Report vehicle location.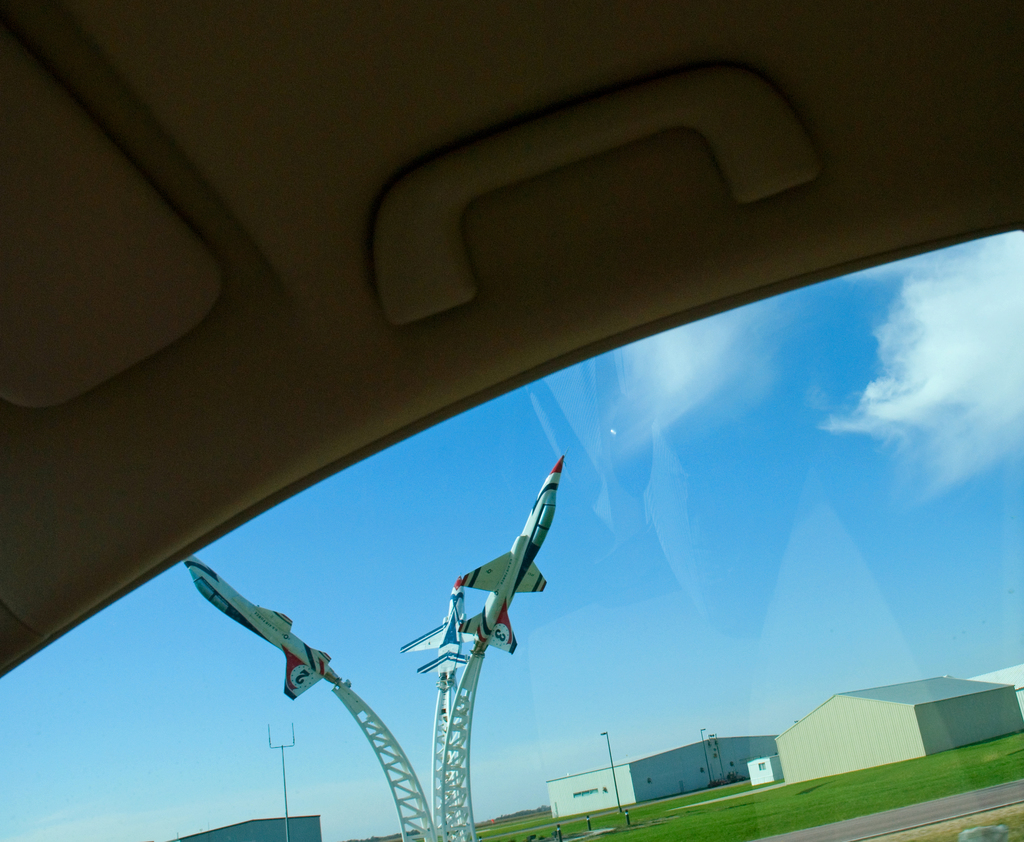
Report: 452, 432, 579, 693.
